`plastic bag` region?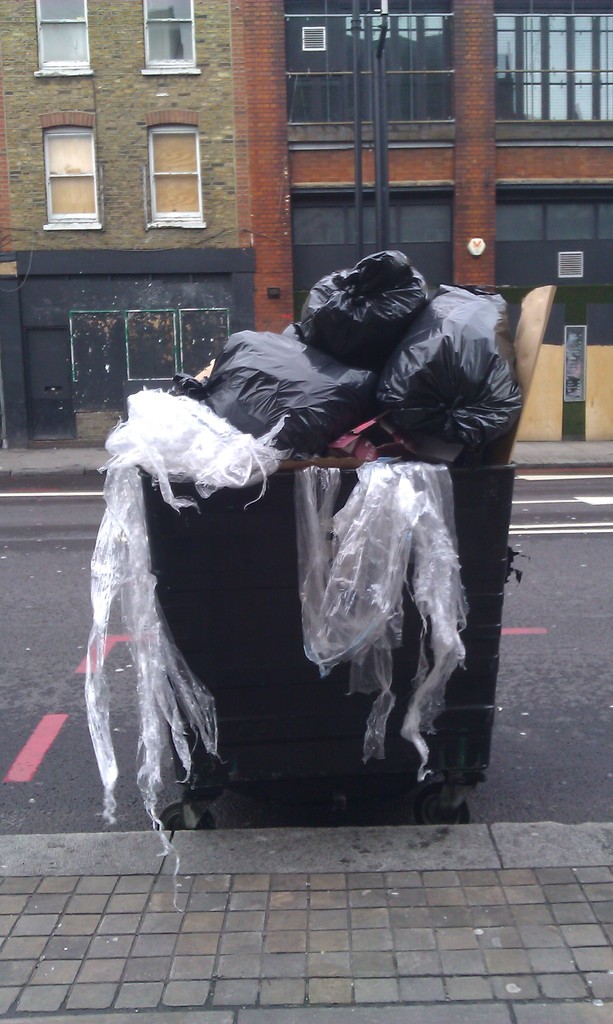
bbox=[291, 246, 438, 369]
